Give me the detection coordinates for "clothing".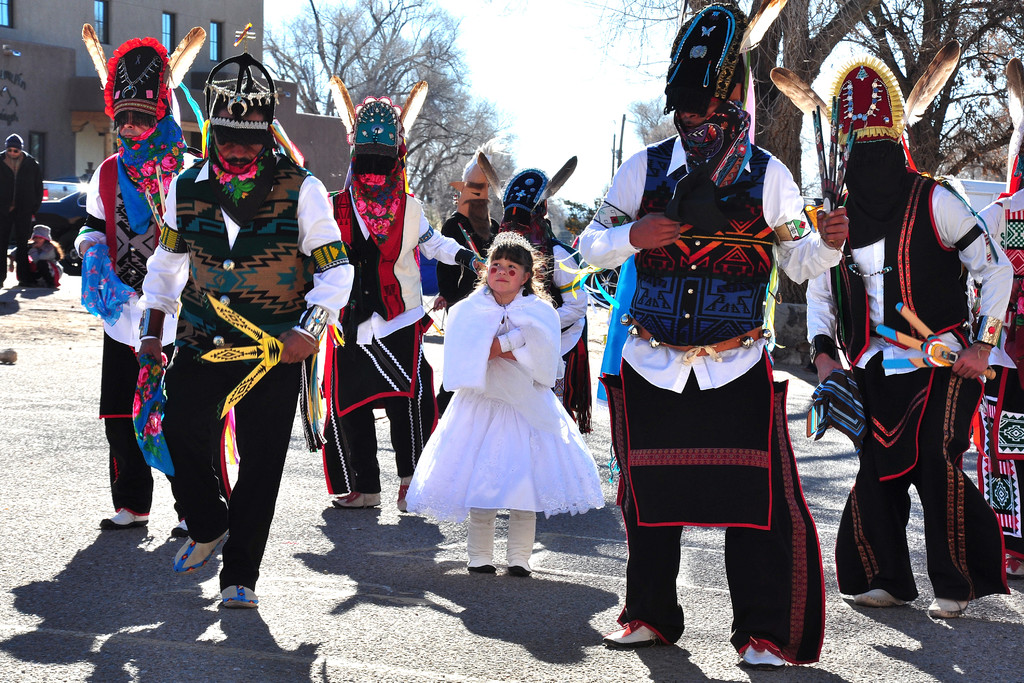
[x1=969, y1=188, x2=1023, y2=578].
